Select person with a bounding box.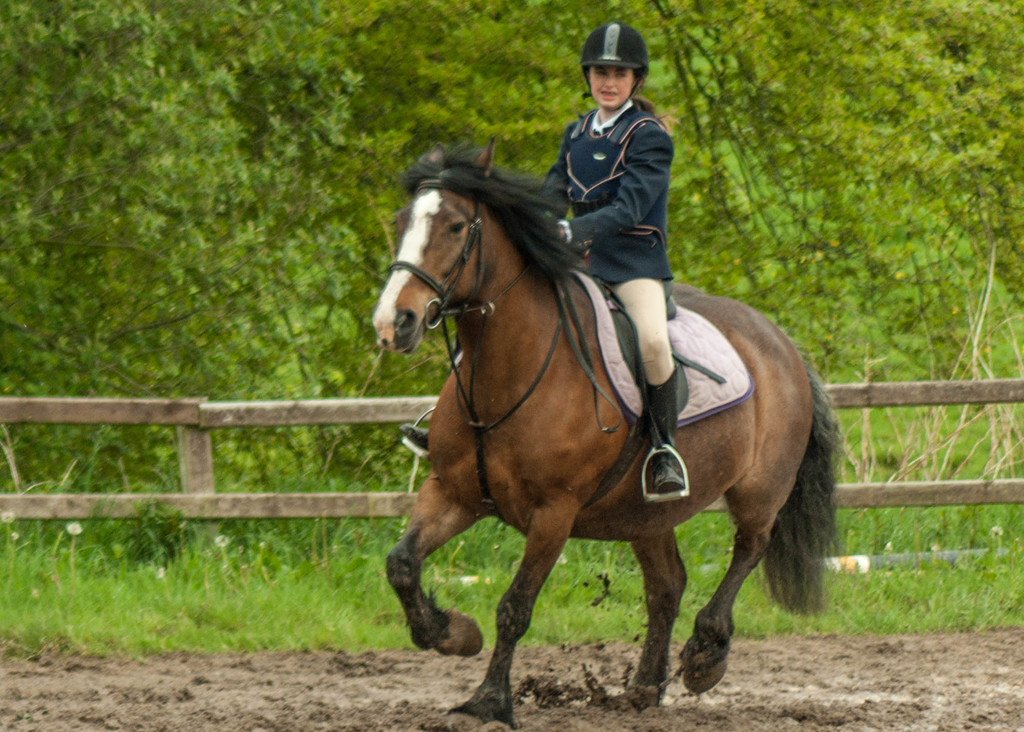
select_region(396, 20, 685, 495).
